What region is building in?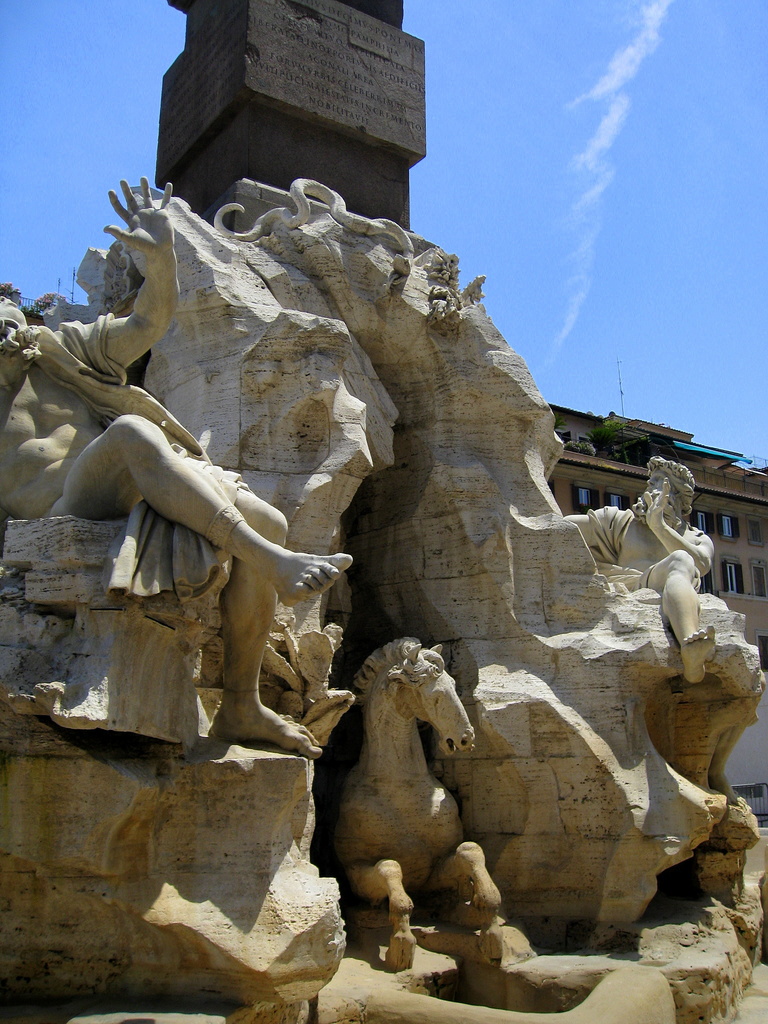
crop(547, 402, 767, 671).
